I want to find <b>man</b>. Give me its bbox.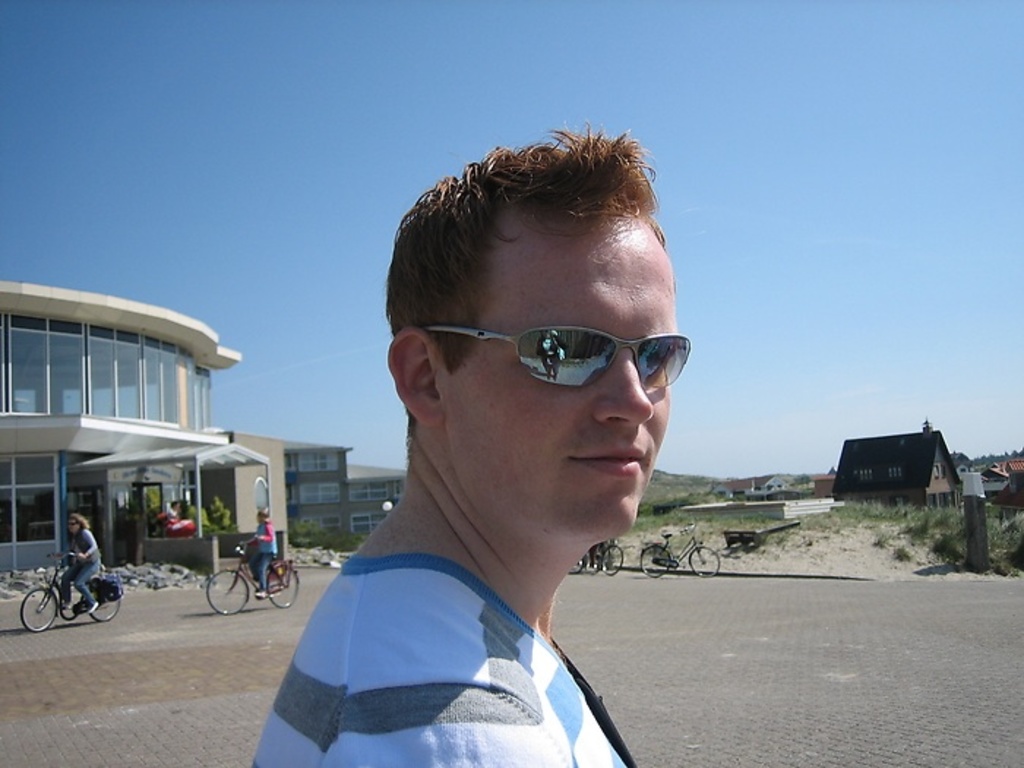
pyautogui.locateOnScreen(225, 158, 756, 767).
